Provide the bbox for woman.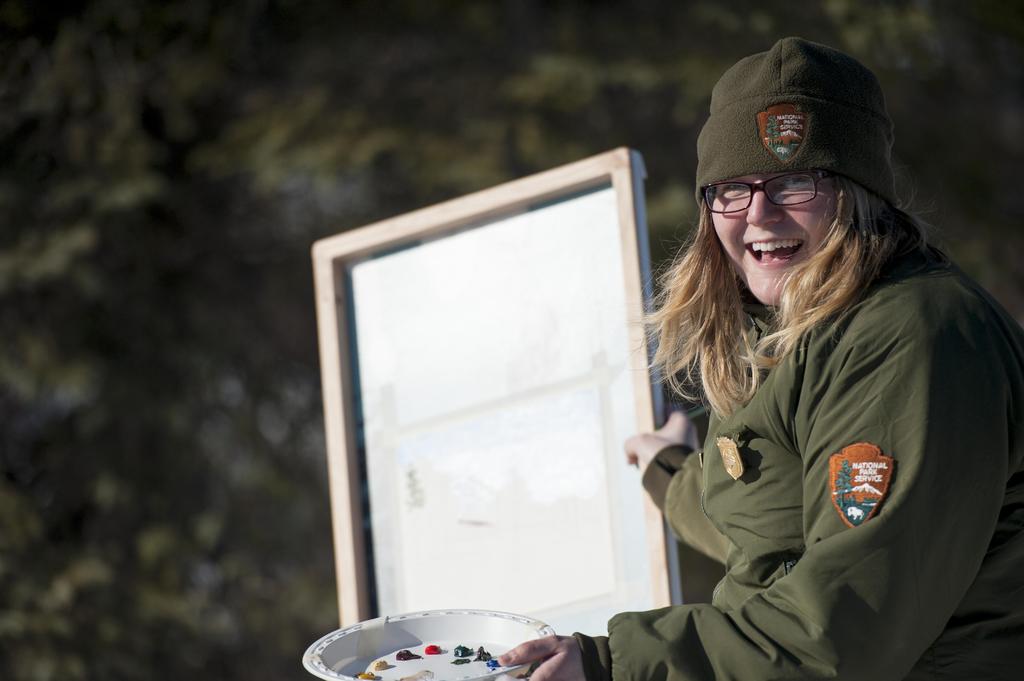
box=[615, 58, 1001, 673].
